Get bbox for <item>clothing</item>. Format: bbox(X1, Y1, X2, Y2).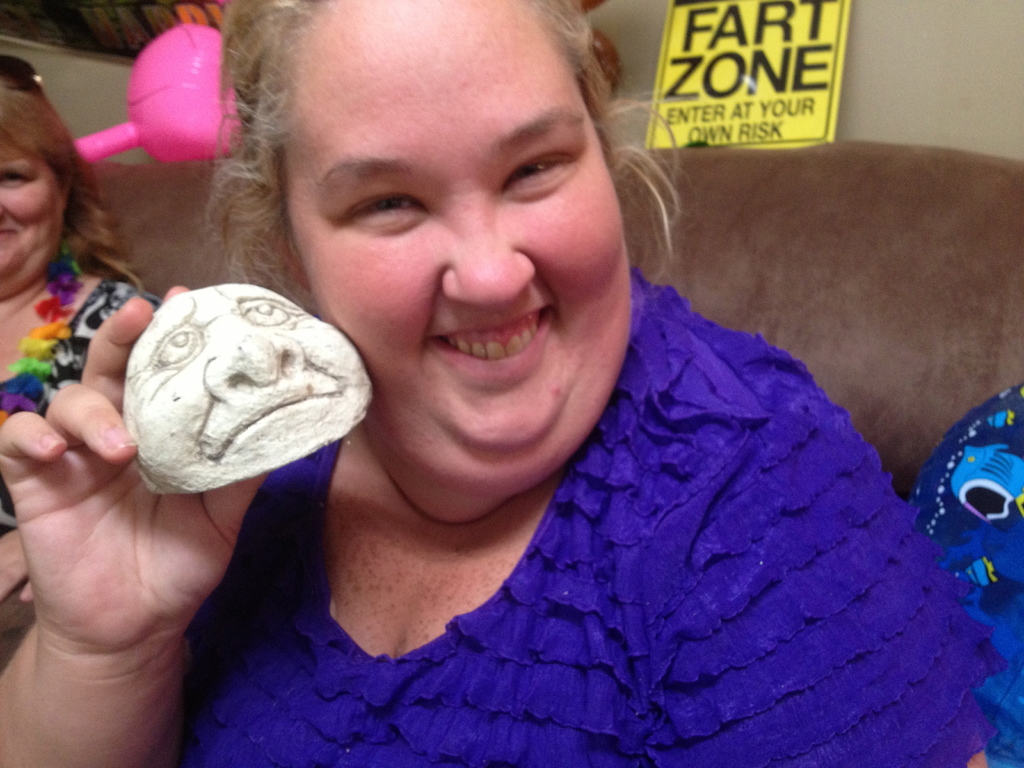
bbox(0, 277, 182, 544).
